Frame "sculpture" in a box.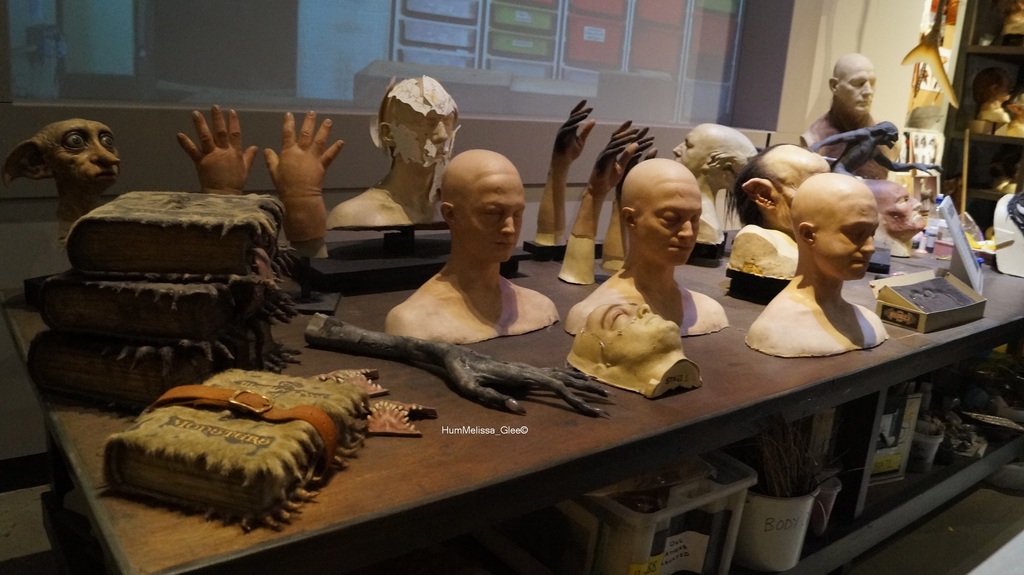
bbox=[309, 323, 624, 423].
